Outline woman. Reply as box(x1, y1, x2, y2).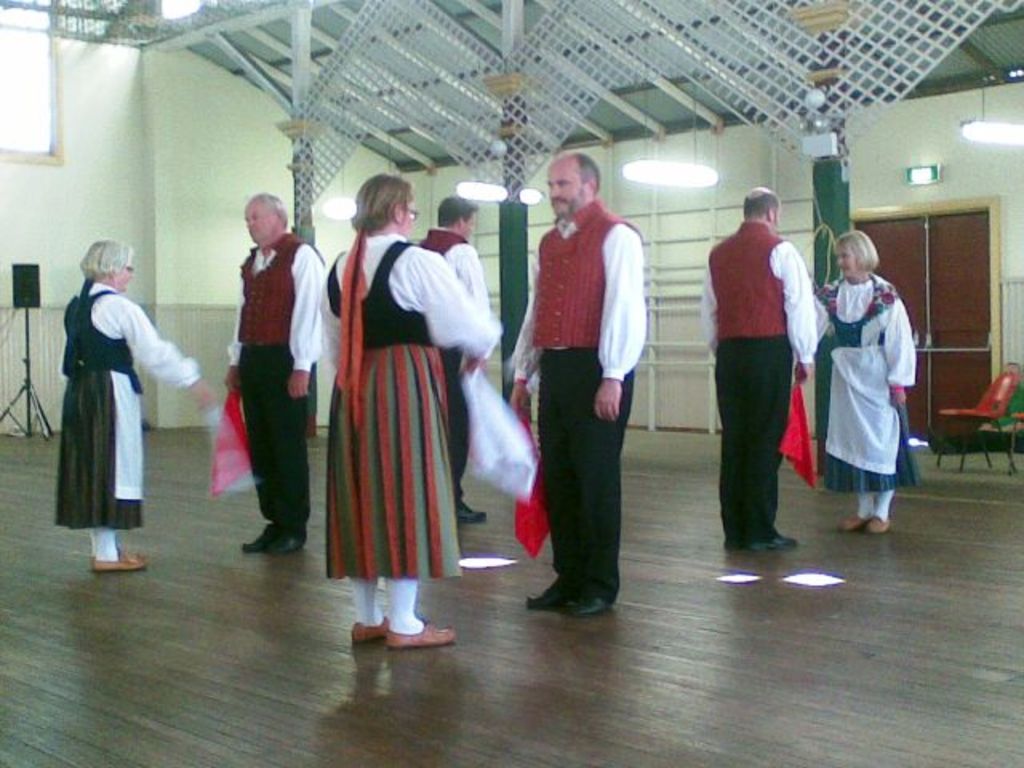
box(51, 237, 211, 573).
